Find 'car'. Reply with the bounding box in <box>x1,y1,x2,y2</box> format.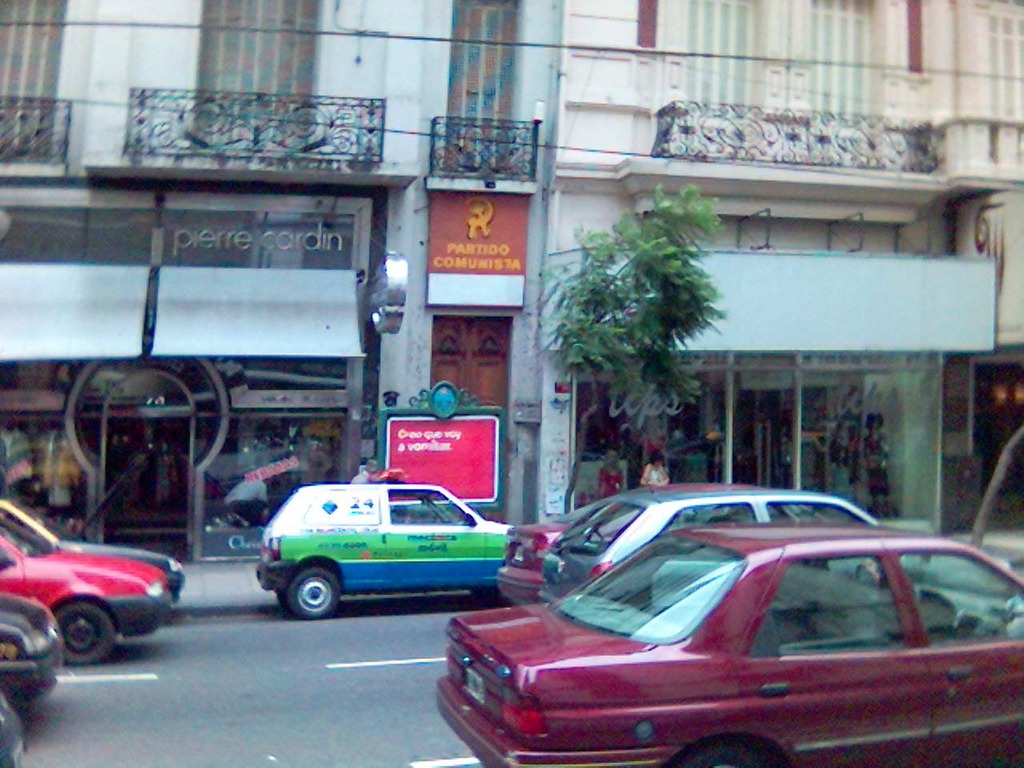
<box>0,496,182,610</box>.
